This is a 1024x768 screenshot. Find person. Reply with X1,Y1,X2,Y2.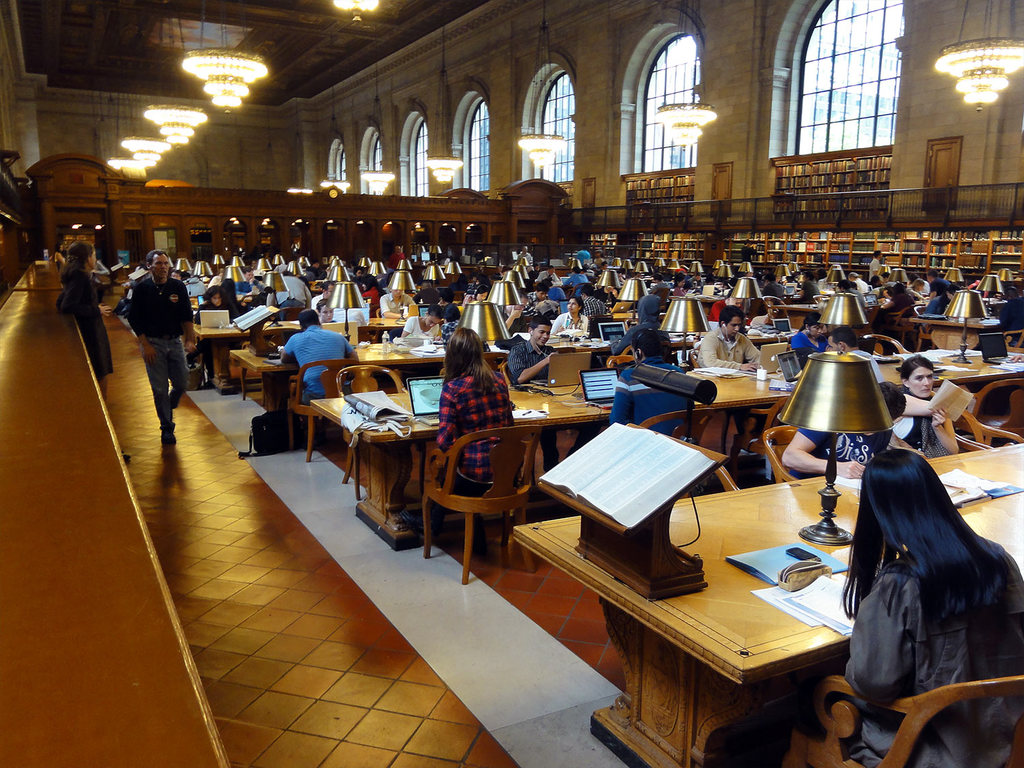
928,281,953,315.
